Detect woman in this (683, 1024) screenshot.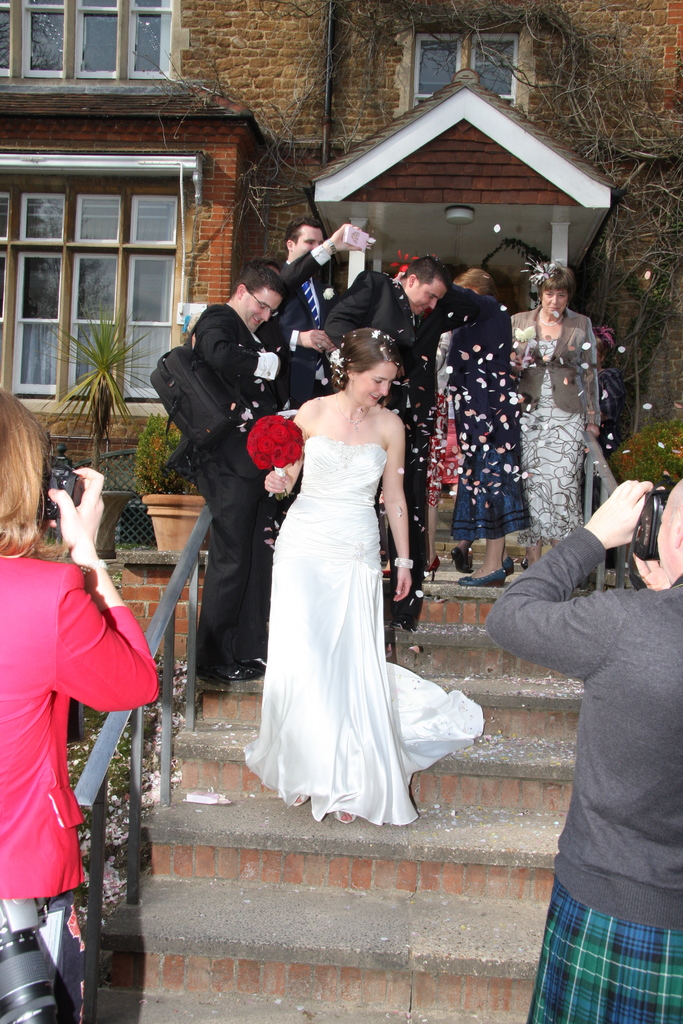
Detection: bbox=(509, 258, 604, 567).
